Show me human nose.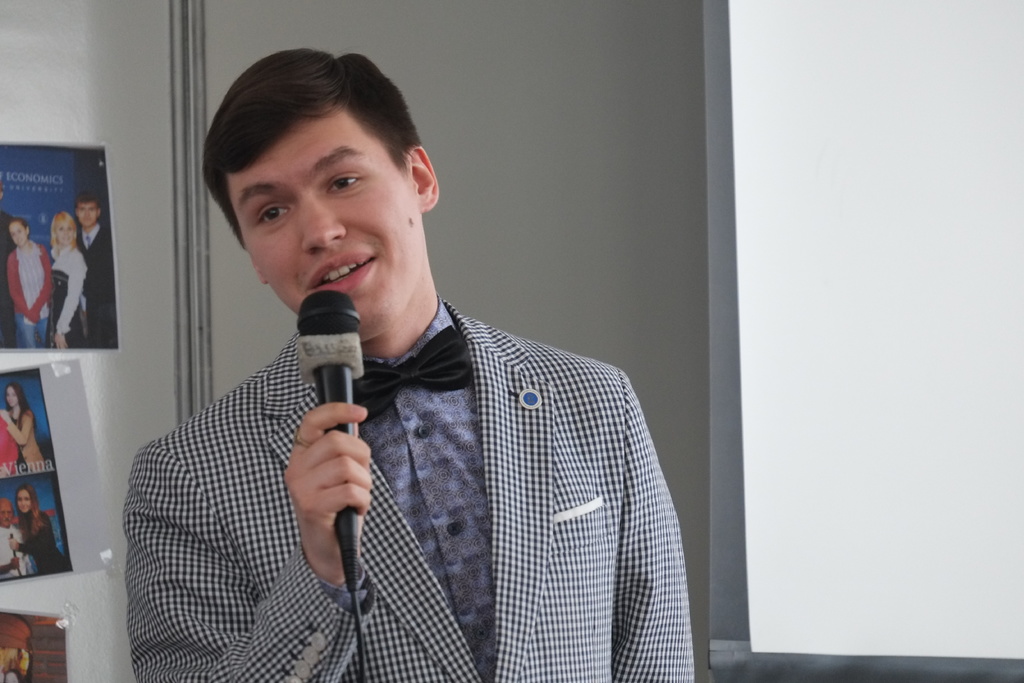
human nose is here: 65 232 69 235.
